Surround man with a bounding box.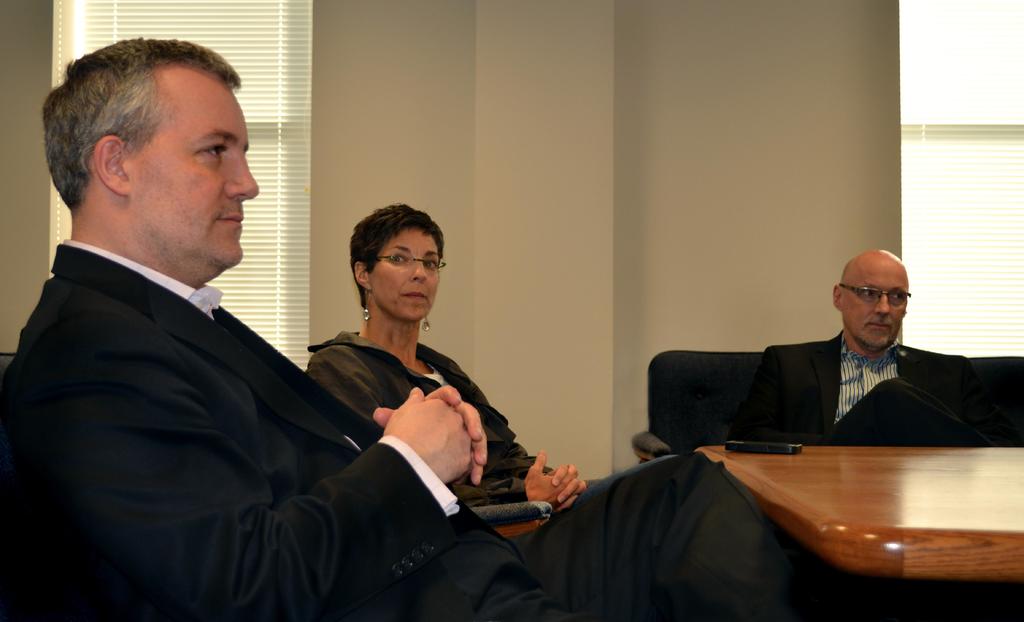
locate(0, 42, 840, 621).
